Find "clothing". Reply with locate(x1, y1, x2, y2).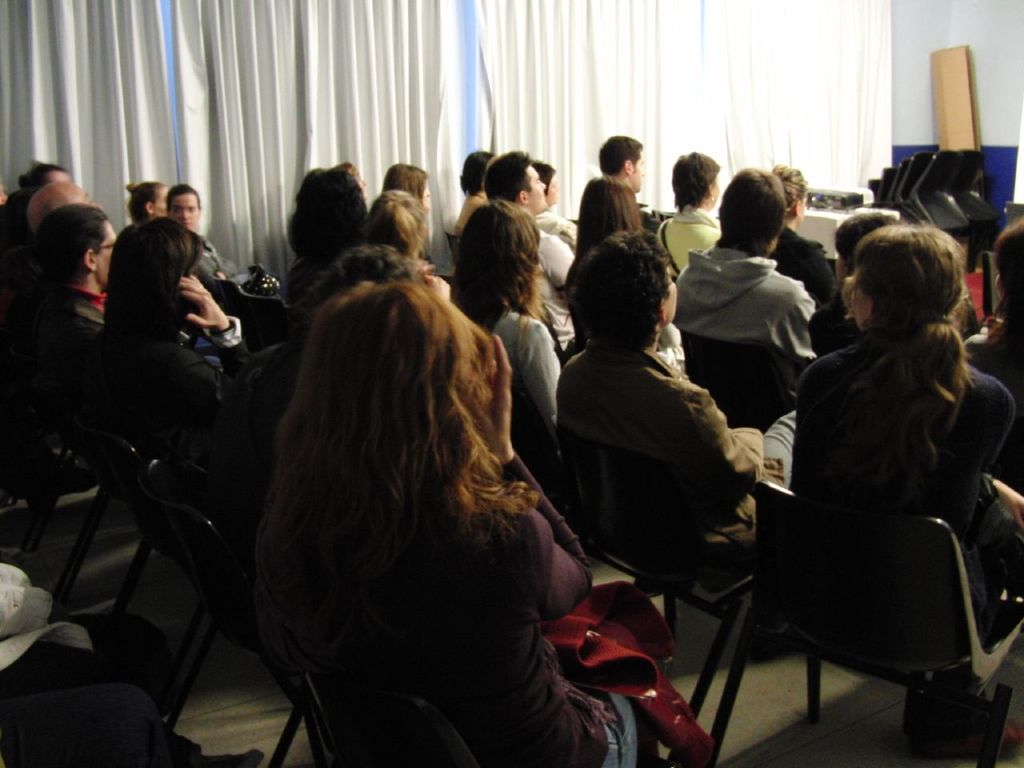
locate(0, 564, 198, 767).
